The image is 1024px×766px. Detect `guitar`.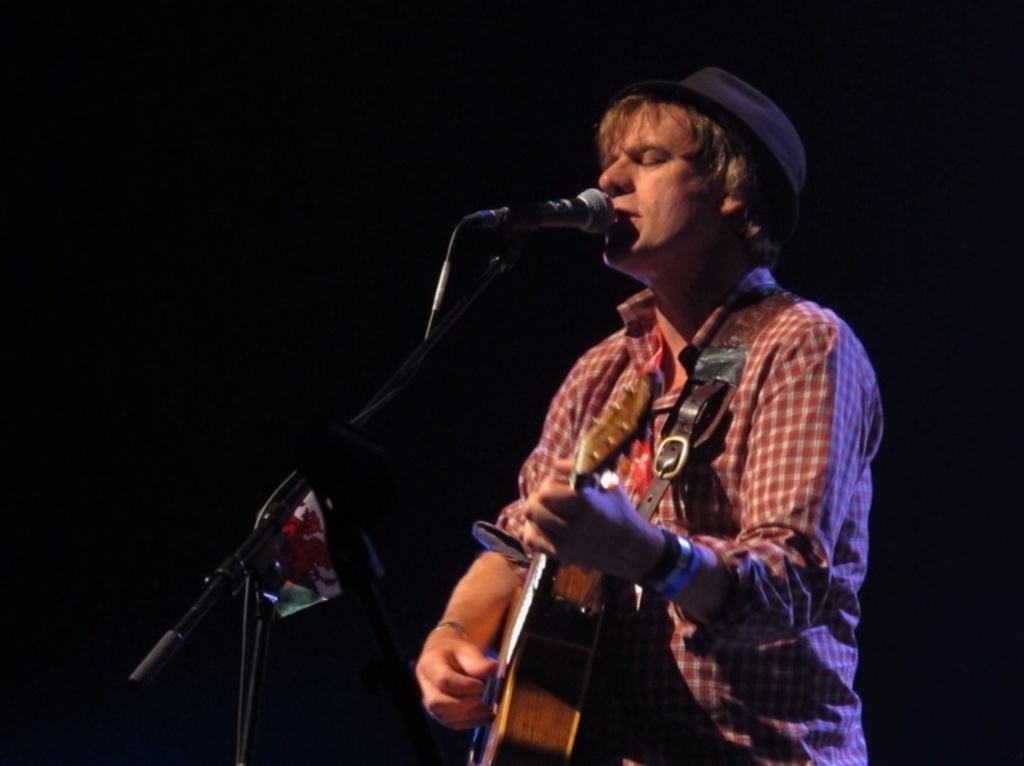
Detection: 457, 362, 672, 765.
